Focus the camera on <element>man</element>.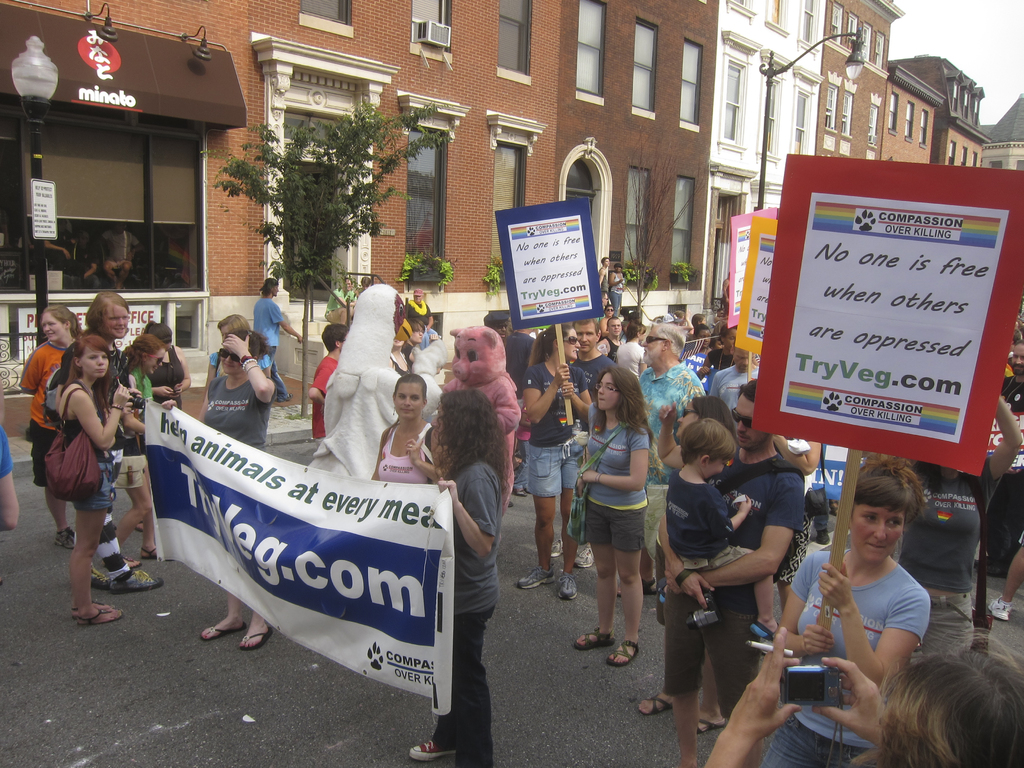
Focus region: crop(404, 286, 444, 348).
